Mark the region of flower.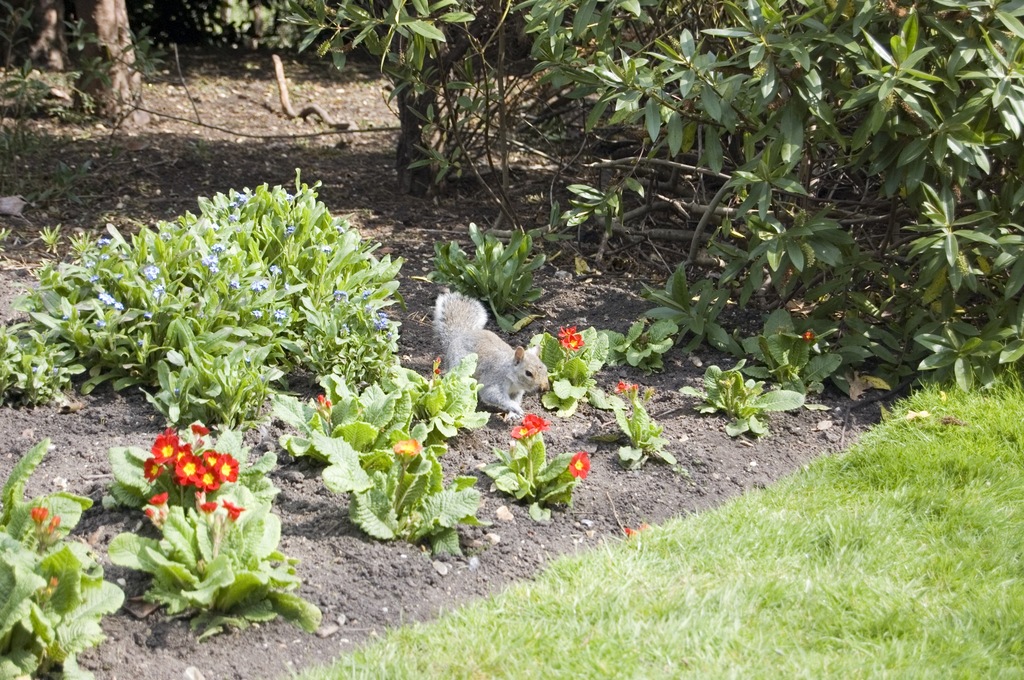
Region: [left=510, top=412, right=548, bottom=438].
